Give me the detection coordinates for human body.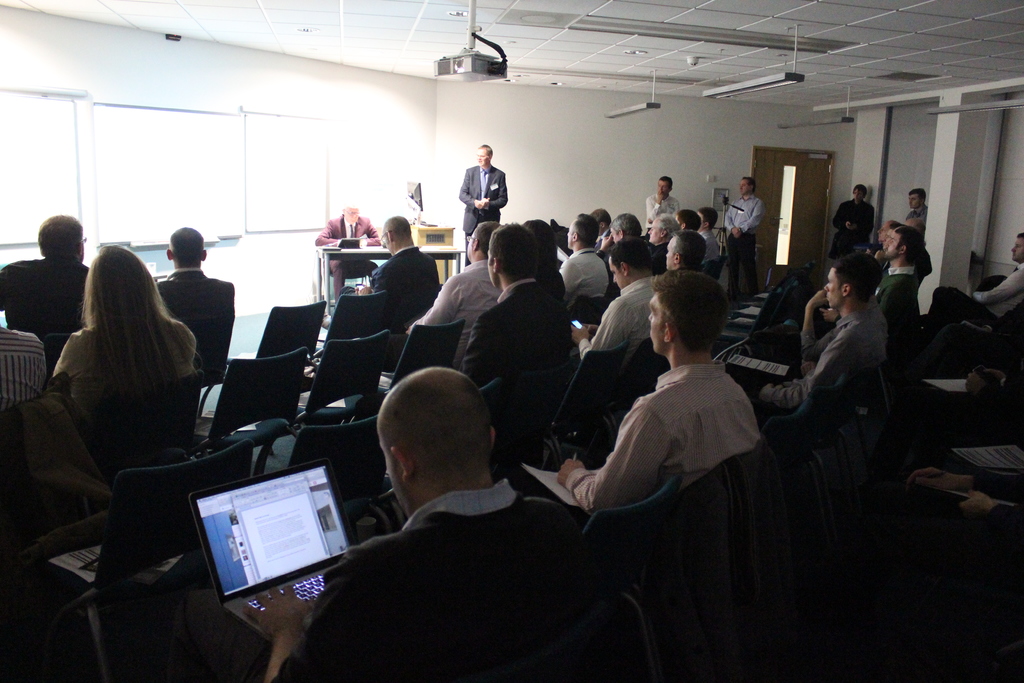
<region>556, 288, 762, 525</region>.
